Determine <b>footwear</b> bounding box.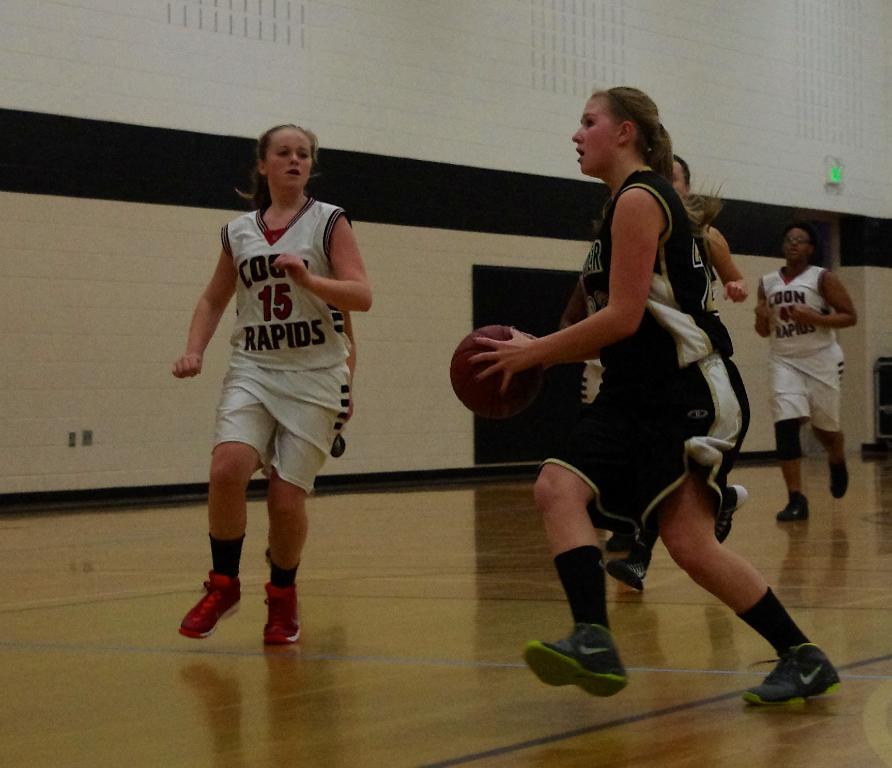
Determined: <box>605,542,653,593</box>.
